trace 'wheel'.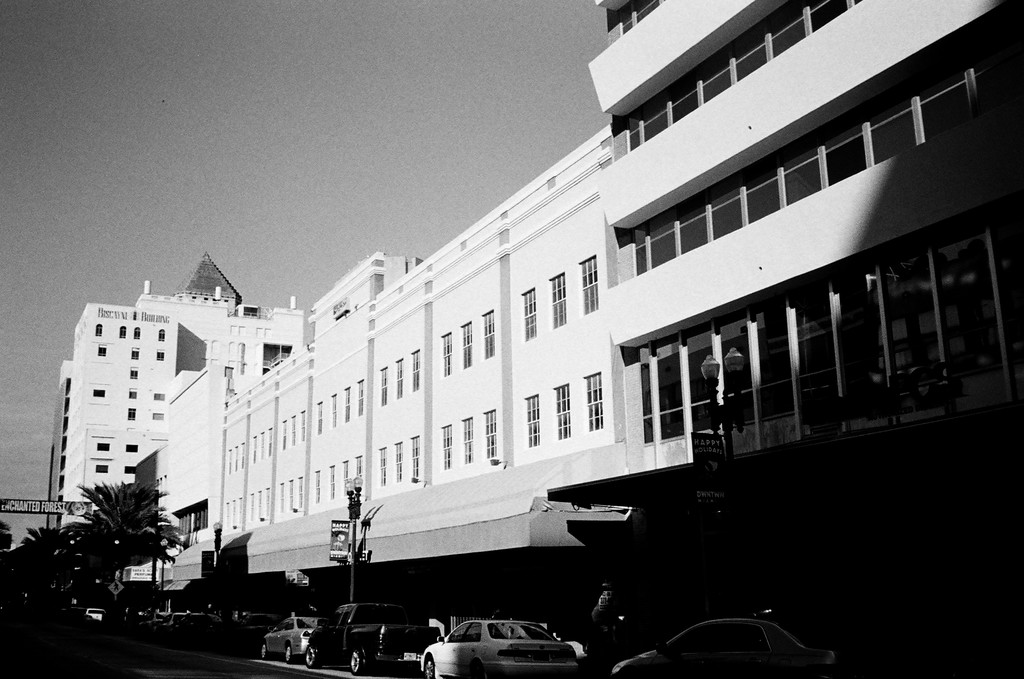
Traced to 284 644 291 661.
